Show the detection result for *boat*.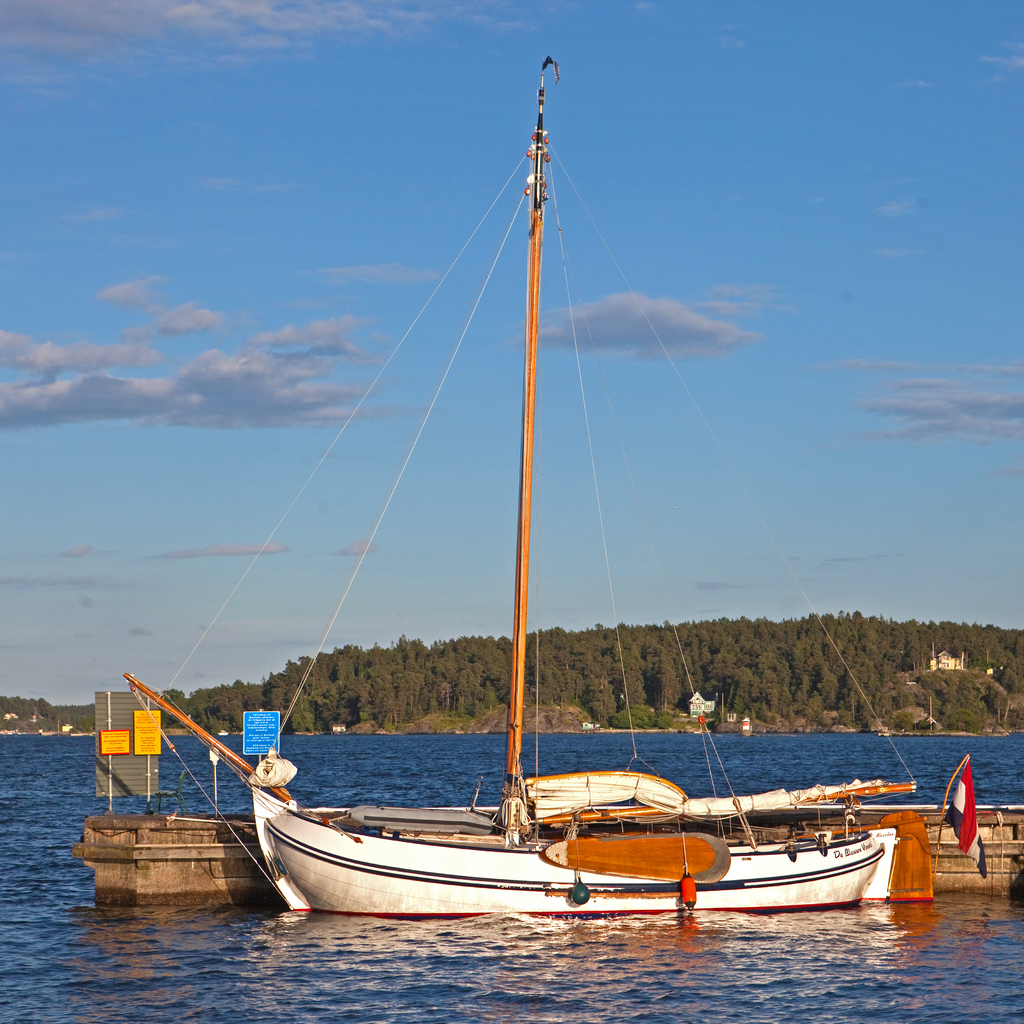
122 56 920 921.
